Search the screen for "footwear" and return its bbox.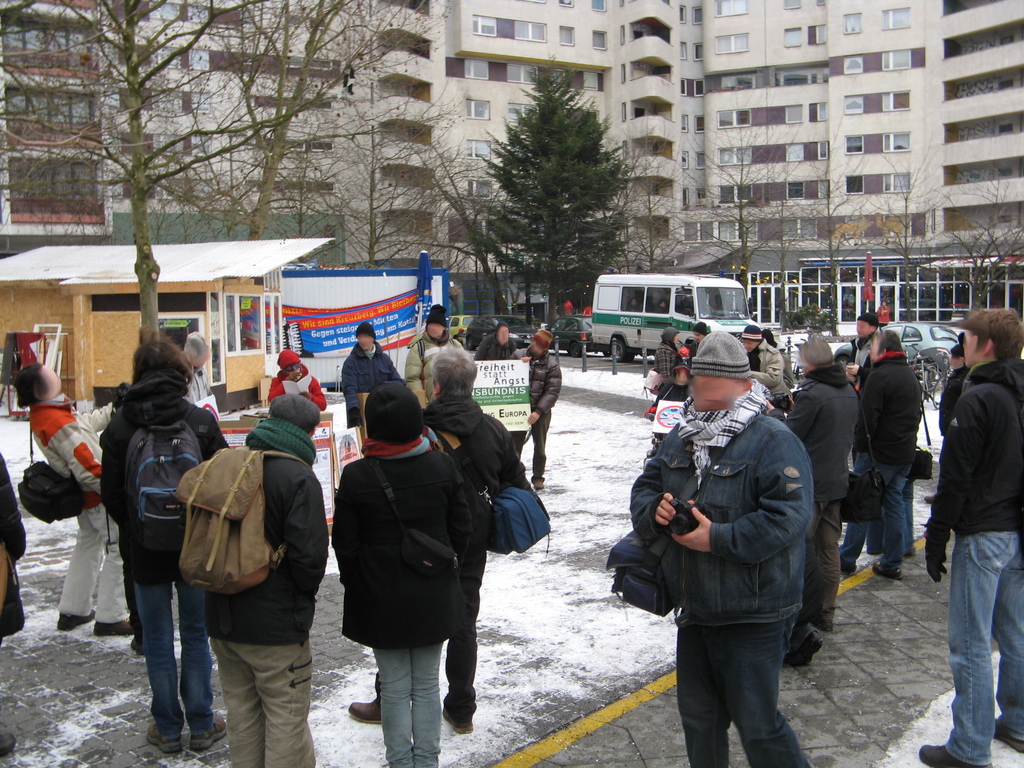
Found: x1=93 y1=621 x2=136 y2=636.
